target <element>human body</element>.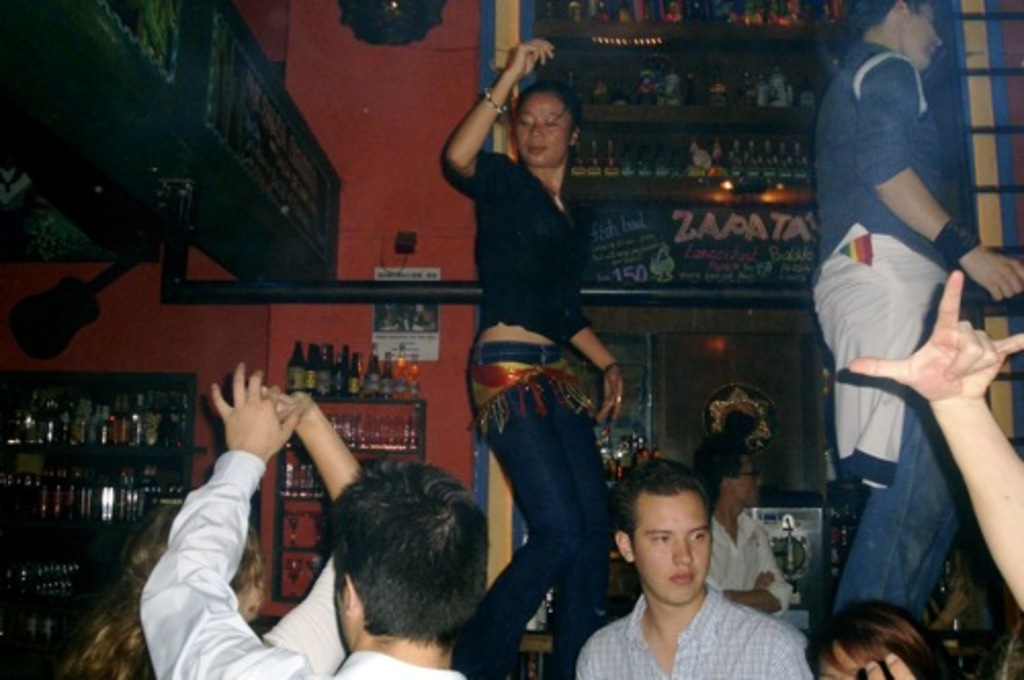
Target region: x1=137, y1=365, x2=461, y2=678.
